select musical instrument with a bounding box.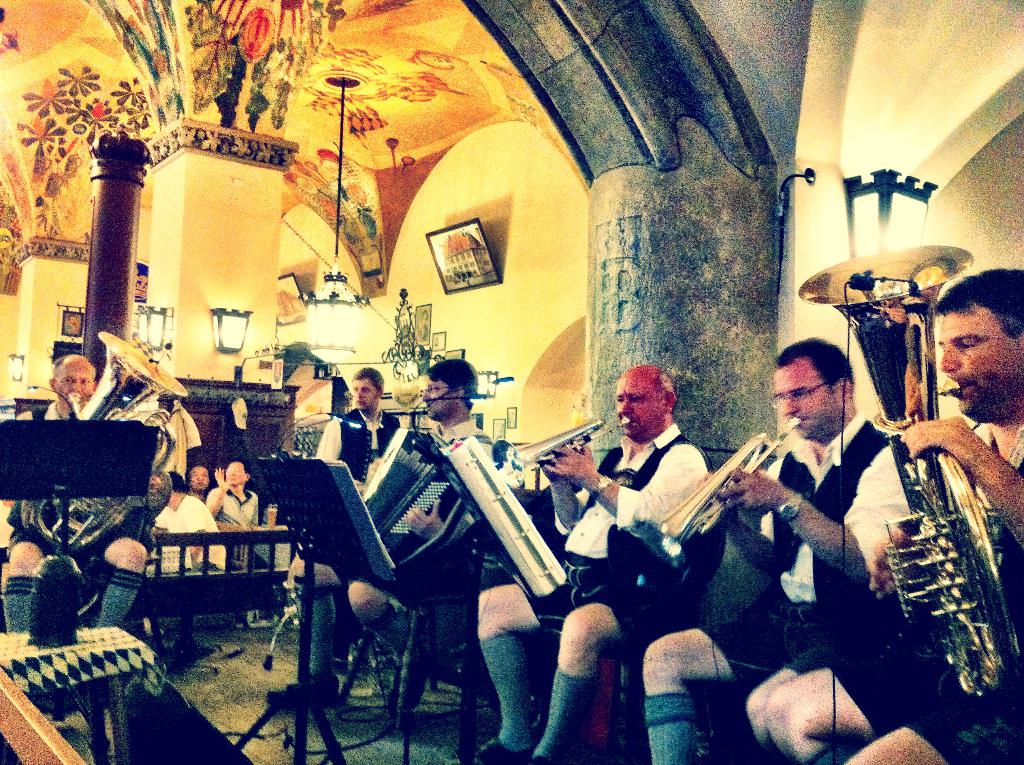
490,406,636,492.
